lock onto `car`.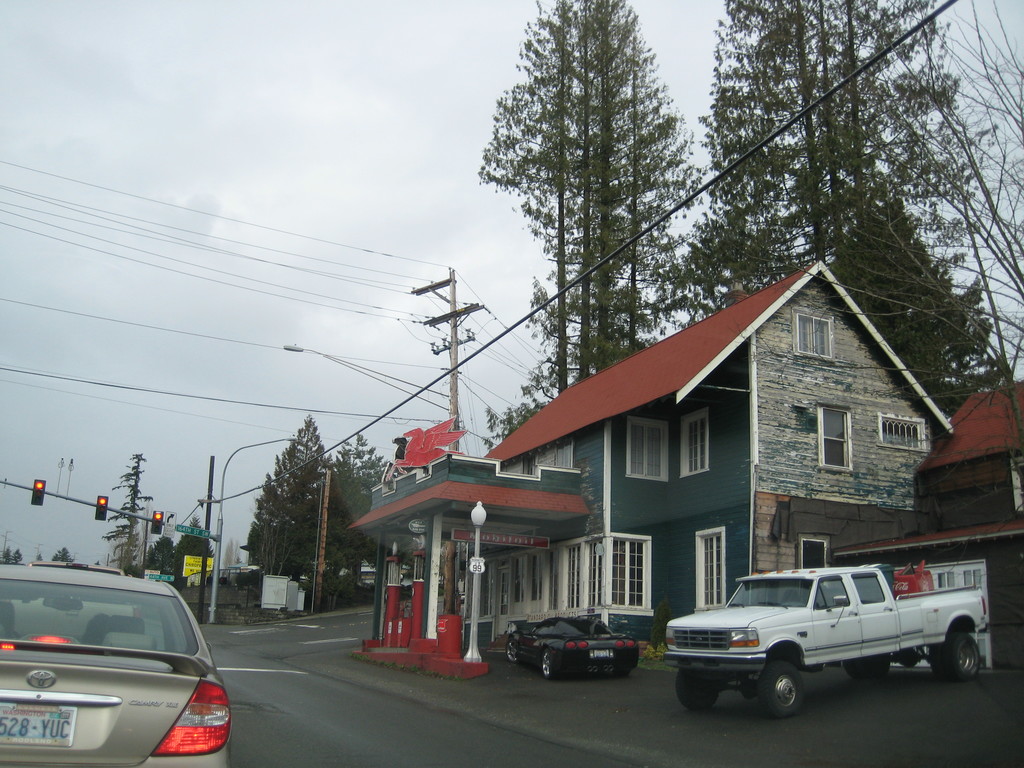
Locked: x1=505 y1=614 x2=638 y2=683.
